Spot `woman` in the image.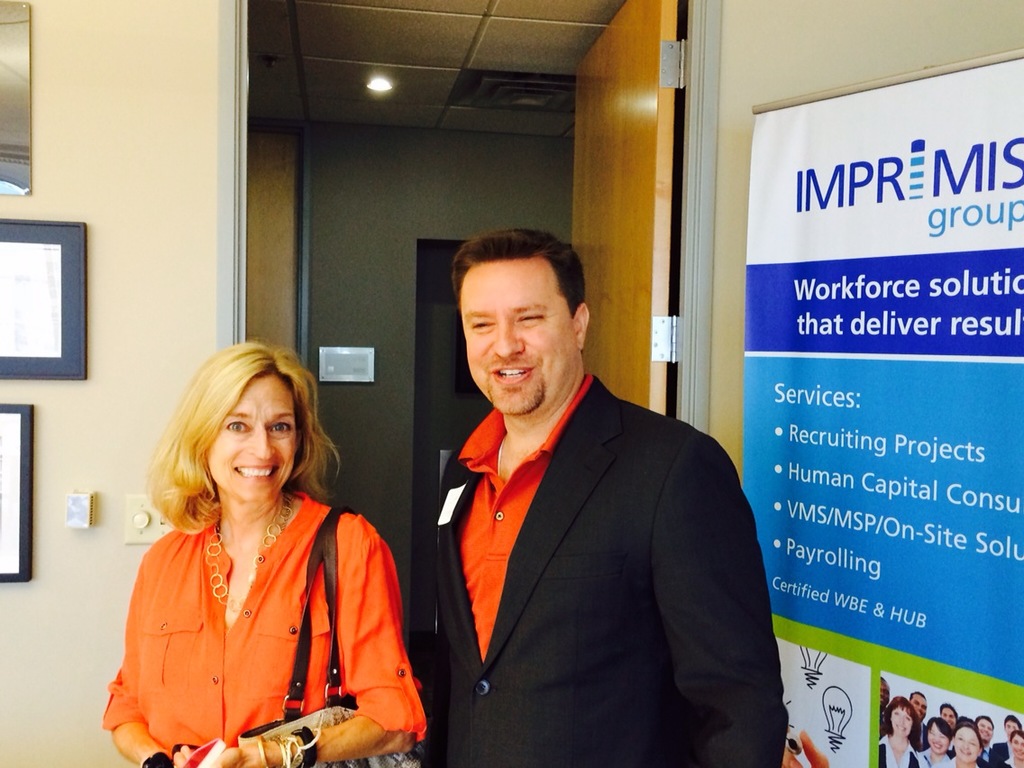
`woman` found at left=933, top=722, right=984, bottom=767.
